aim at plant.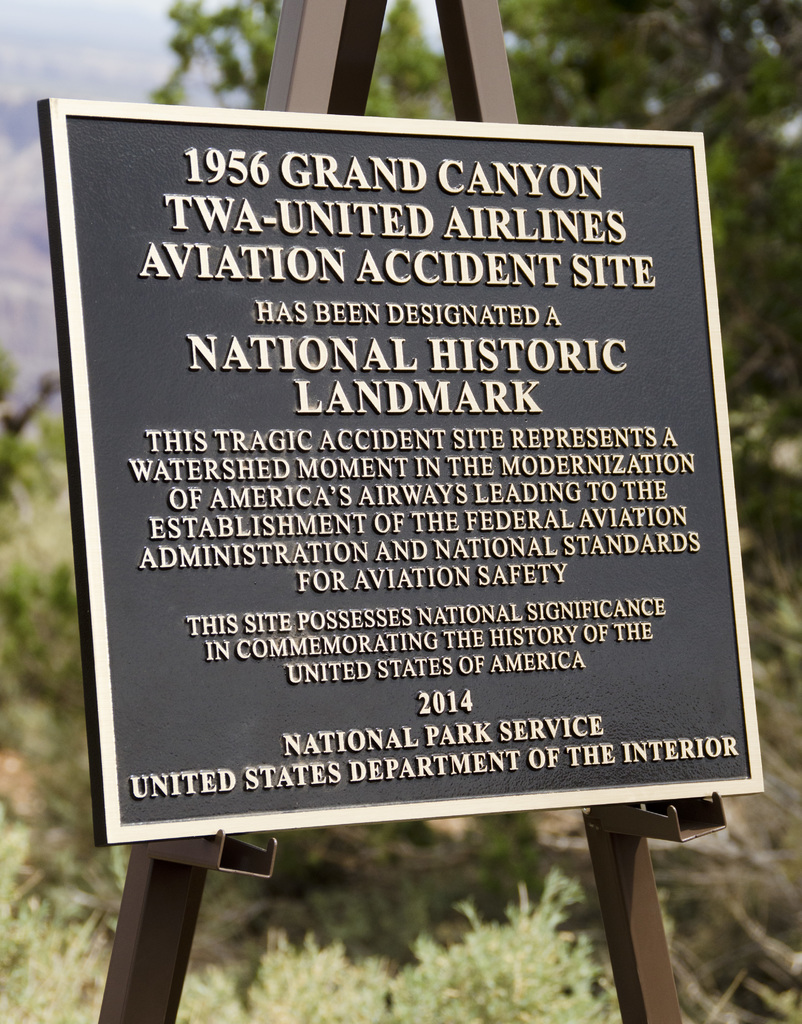
Aimed at {"left": 173, "top": 812, "right": 625, "bottom": 1022}.
